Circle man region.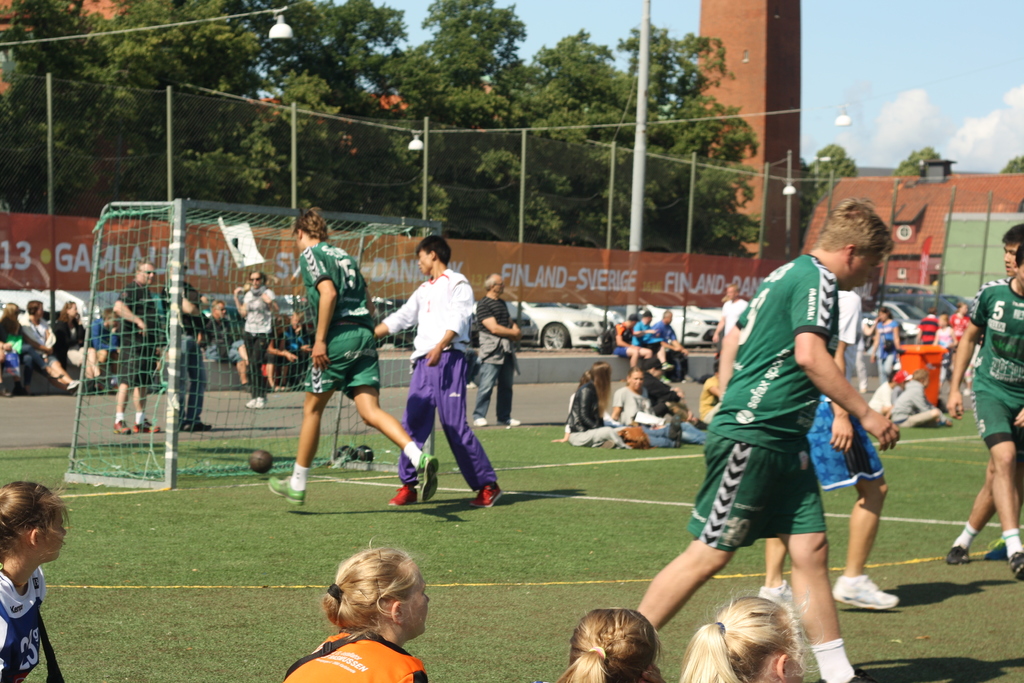
Region: {"x1": 963, "y1": 229, "x2": 1023, "y2": 328}.
